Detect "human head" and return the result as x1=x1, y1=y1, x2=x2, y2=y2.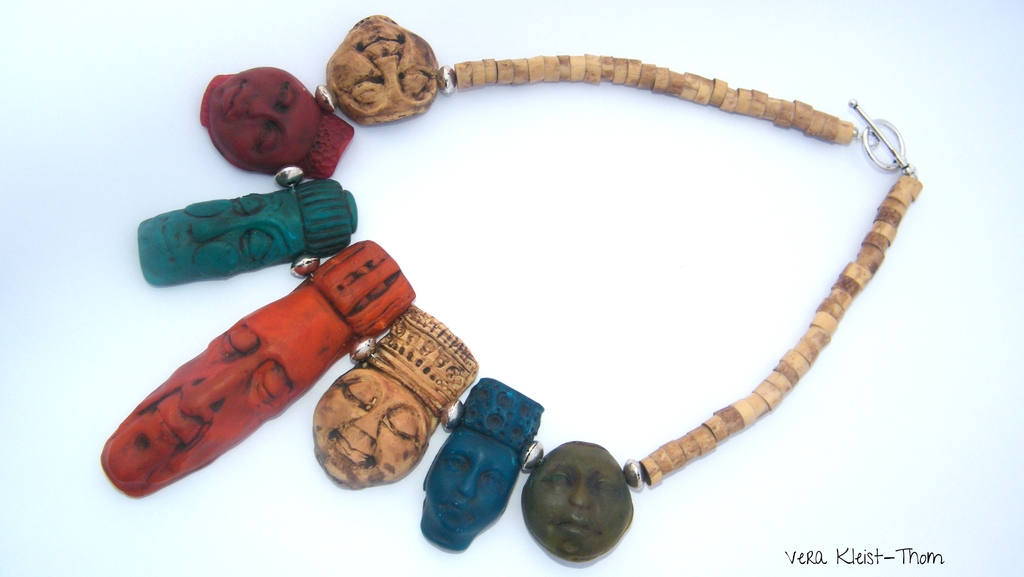
x1=188, y1=61, x2=339, y2=170.
